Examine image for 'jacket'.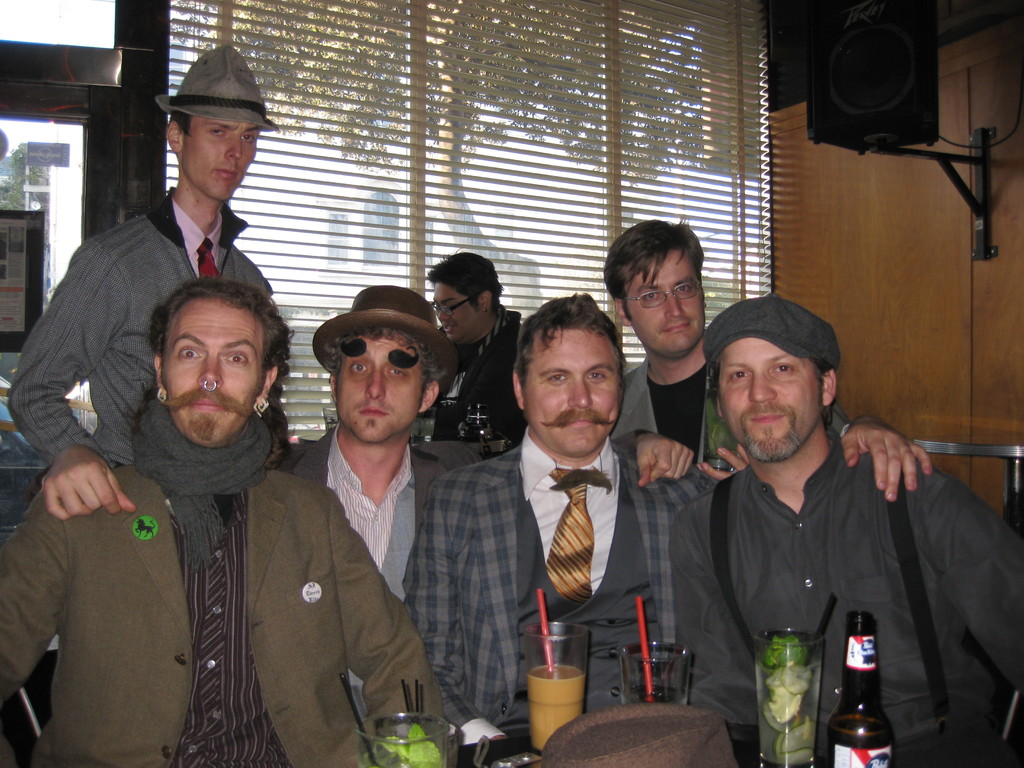
Examination result: 26/291/381/767.
